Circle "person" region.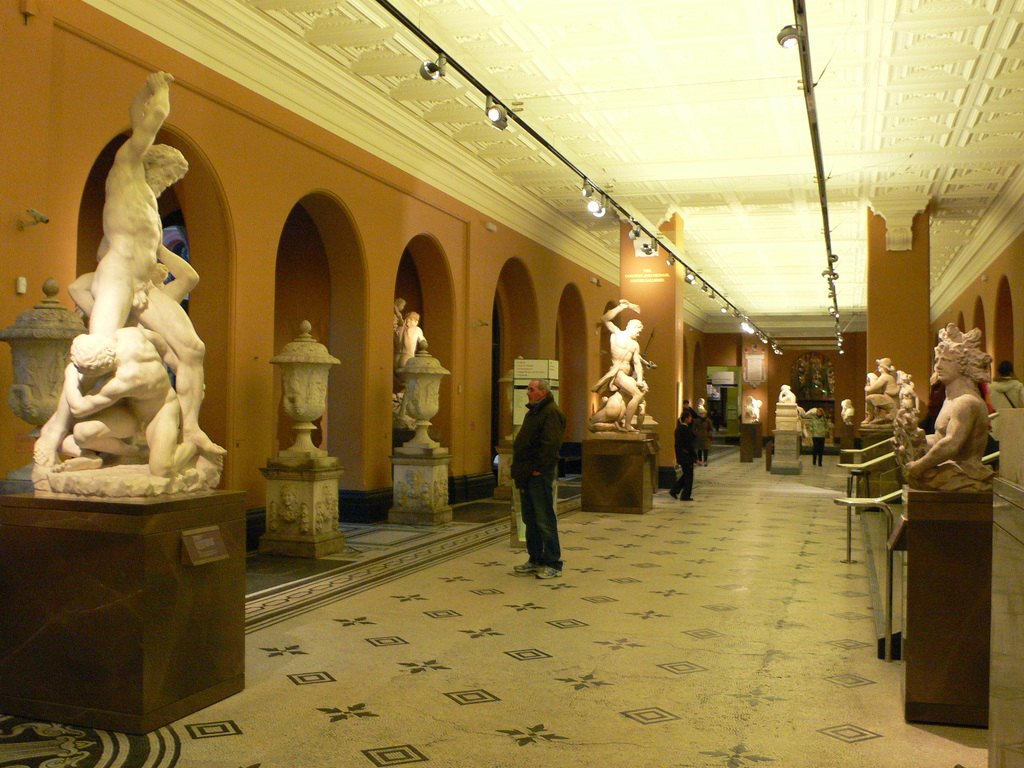
Region: rect(31, 70, 203, 478).
